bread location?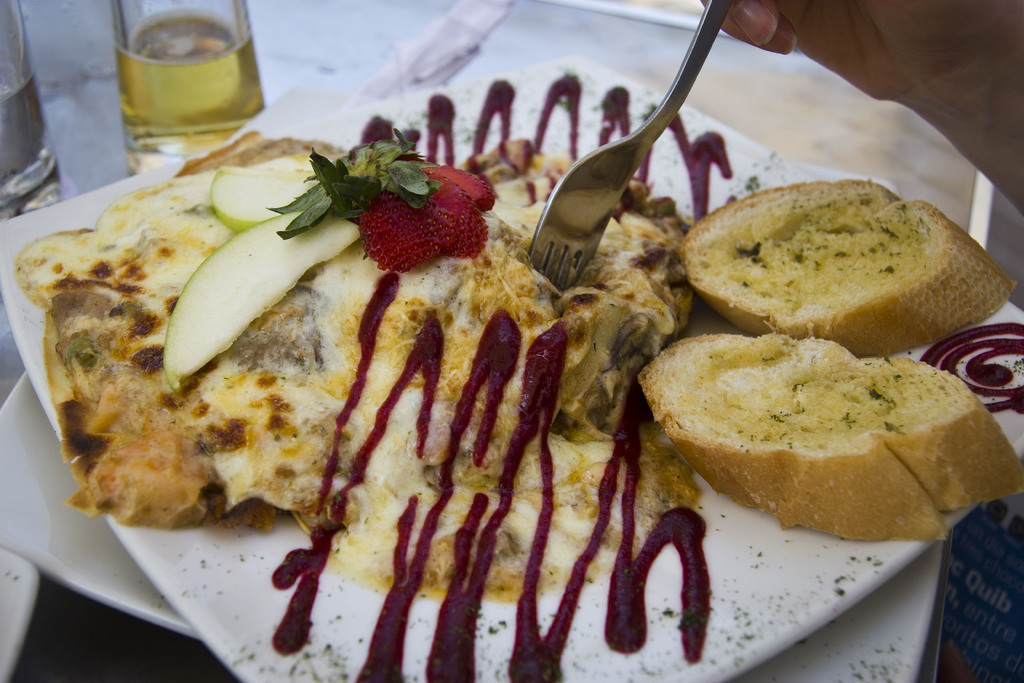
675 172 1014 358
